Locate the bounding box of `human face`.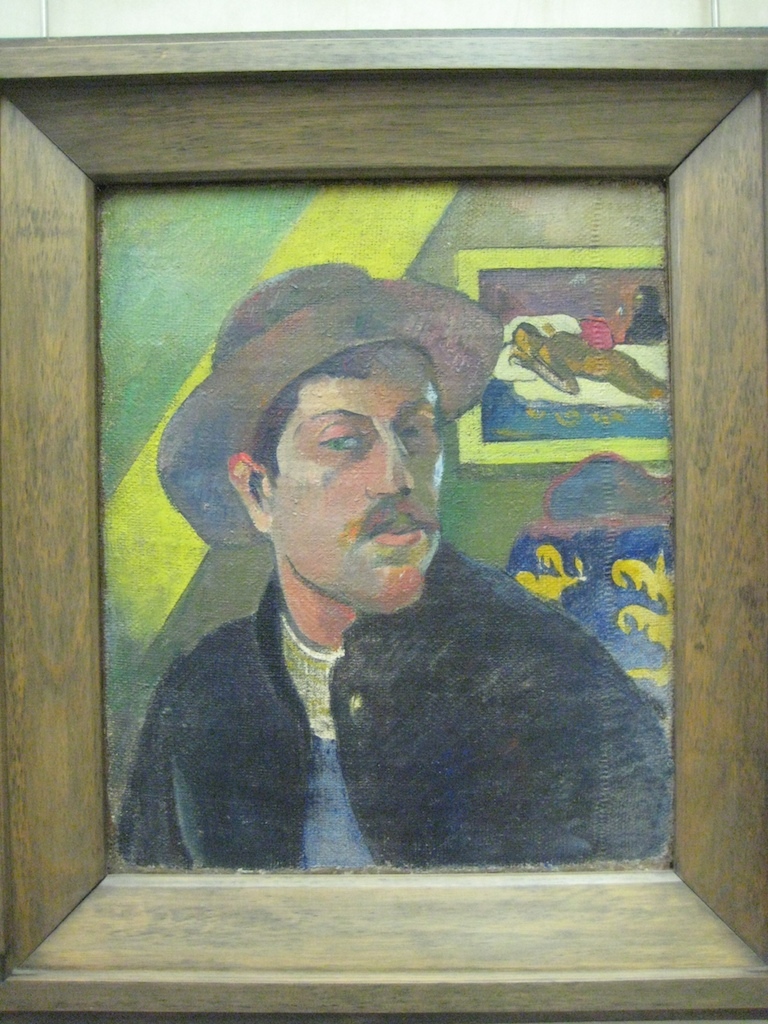
Bounding box: 262,350,443,619.
